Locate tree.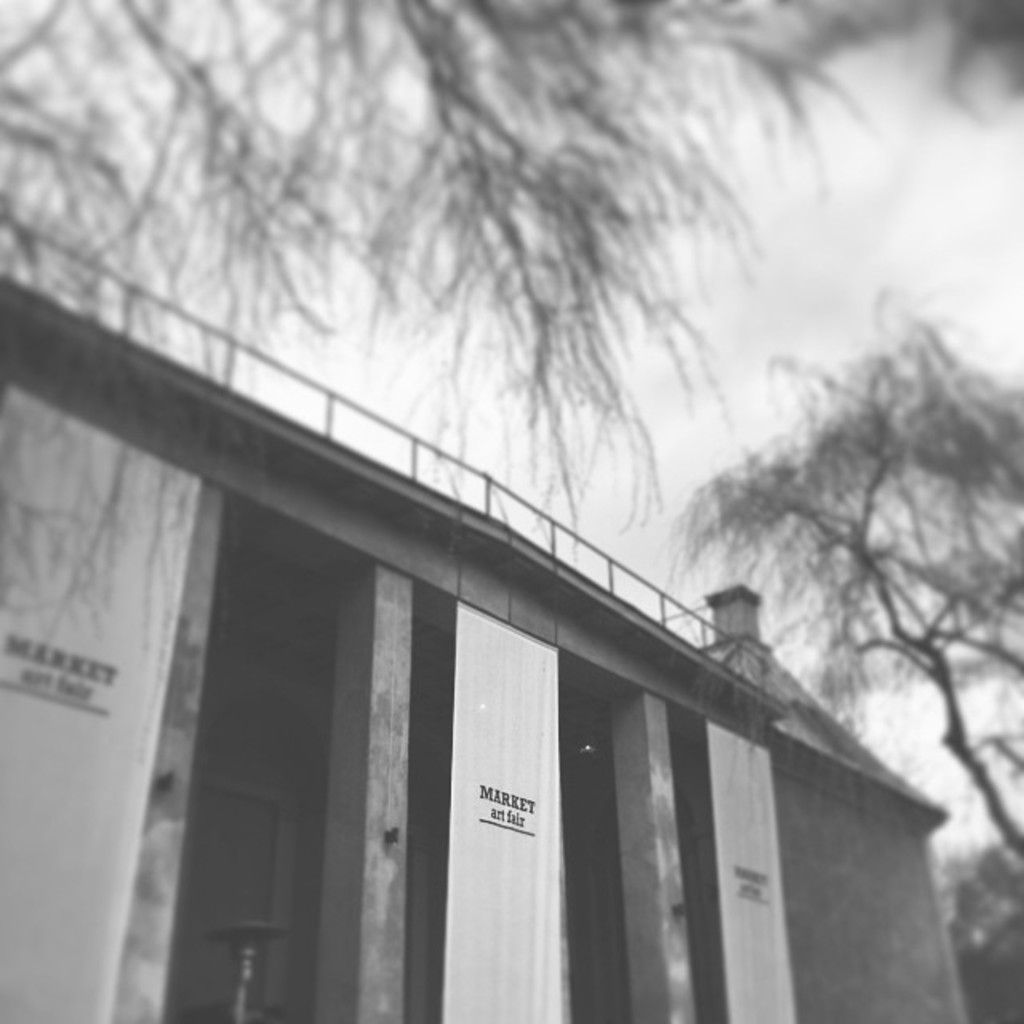
Bounding box: box=[0, 0, 1022, 584].
